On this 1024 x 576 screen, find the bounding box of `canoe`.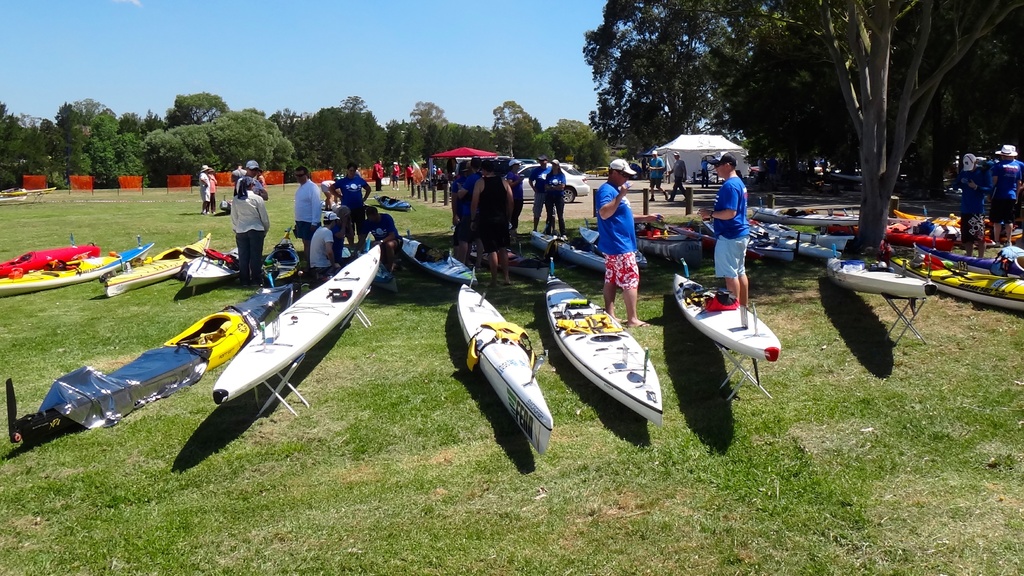
Bounding box: 0 245 100 277.
